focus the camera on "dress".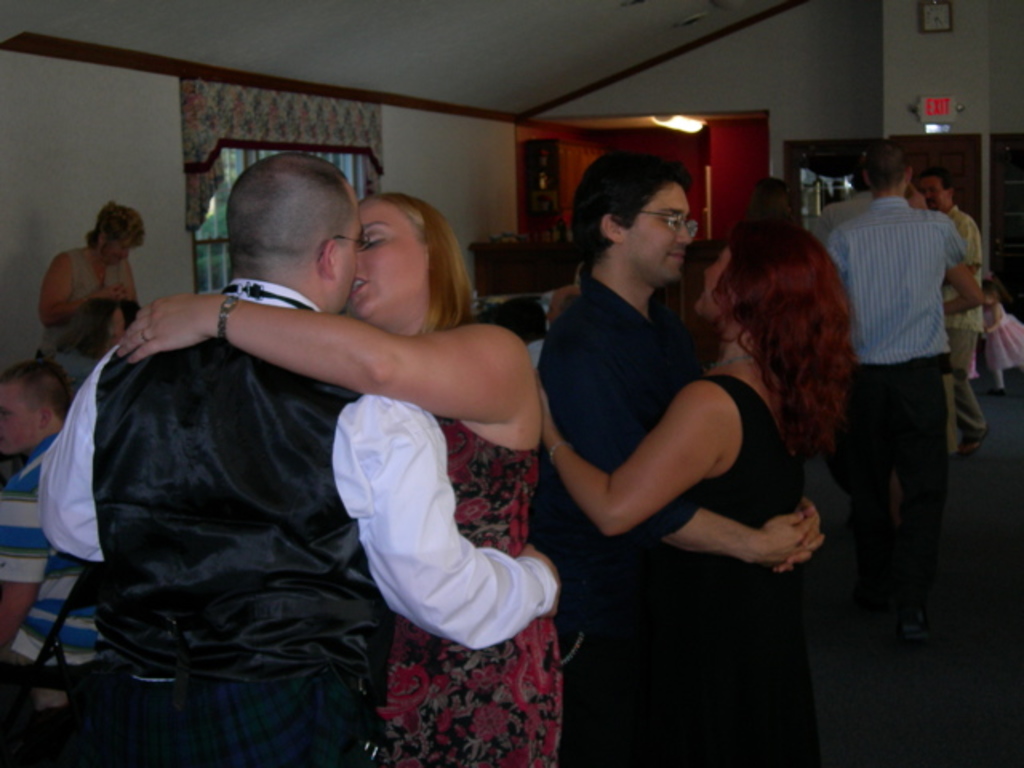
Focus region: bbox(658, 373, 811, 766).
